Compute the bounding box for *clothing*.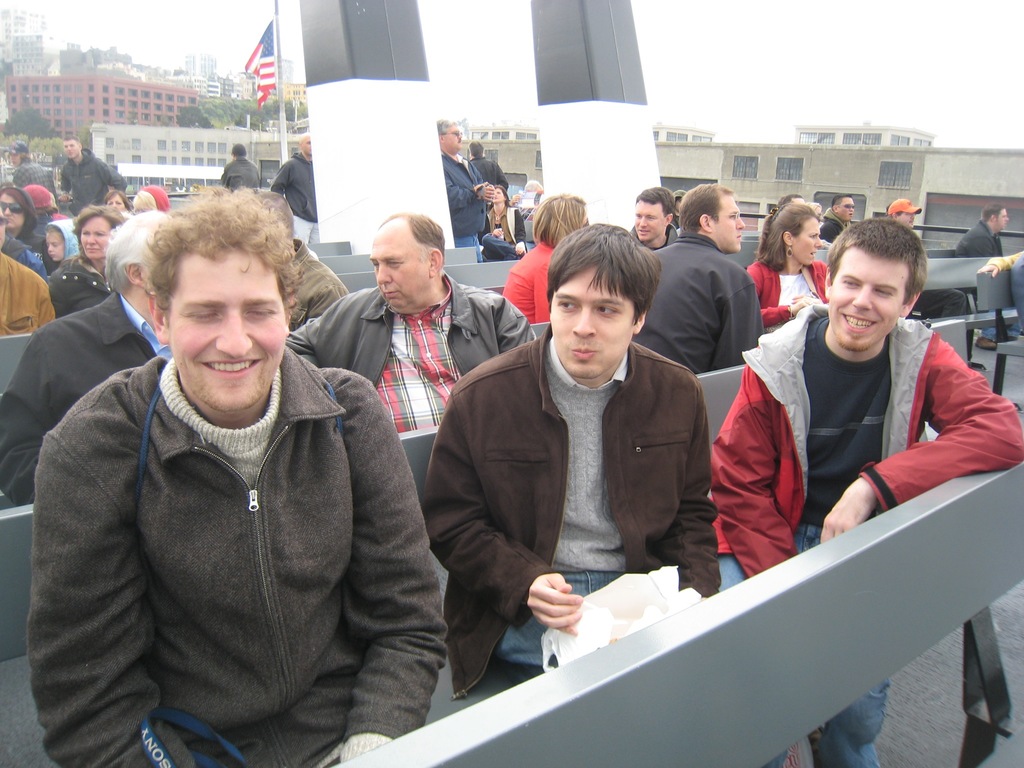
705, 318, 1023, 767.
